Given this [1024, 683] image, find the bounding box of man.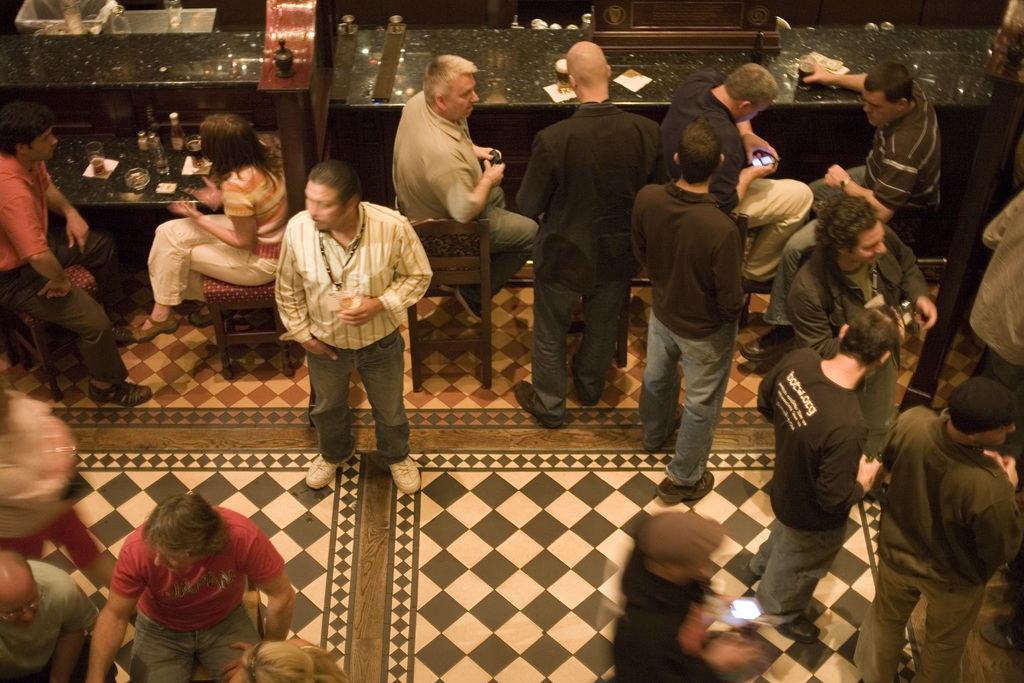
(968, 183, 1023, 390).
